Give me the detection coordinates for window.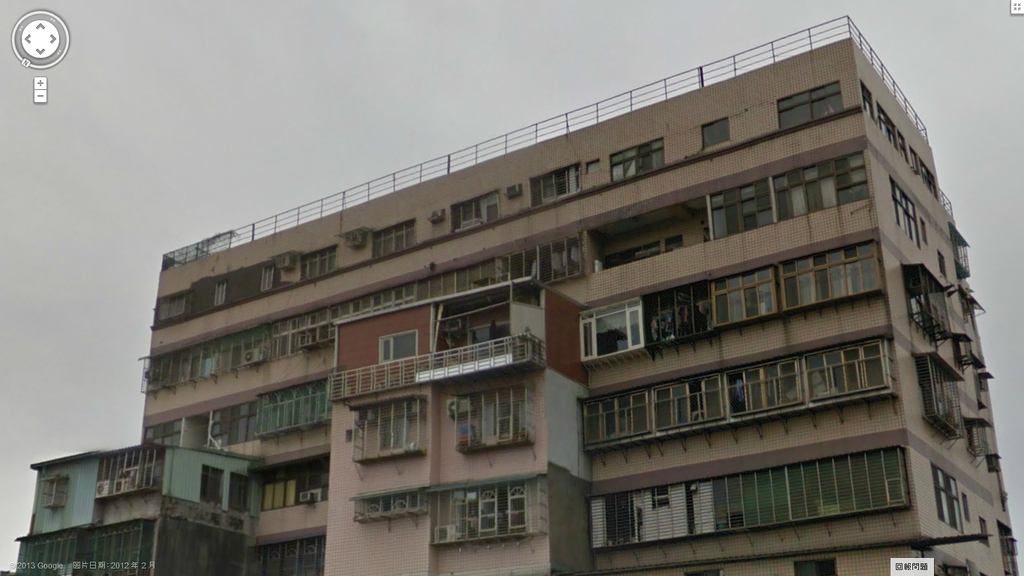
[left=212, top=278, right=229, bottom=307].
